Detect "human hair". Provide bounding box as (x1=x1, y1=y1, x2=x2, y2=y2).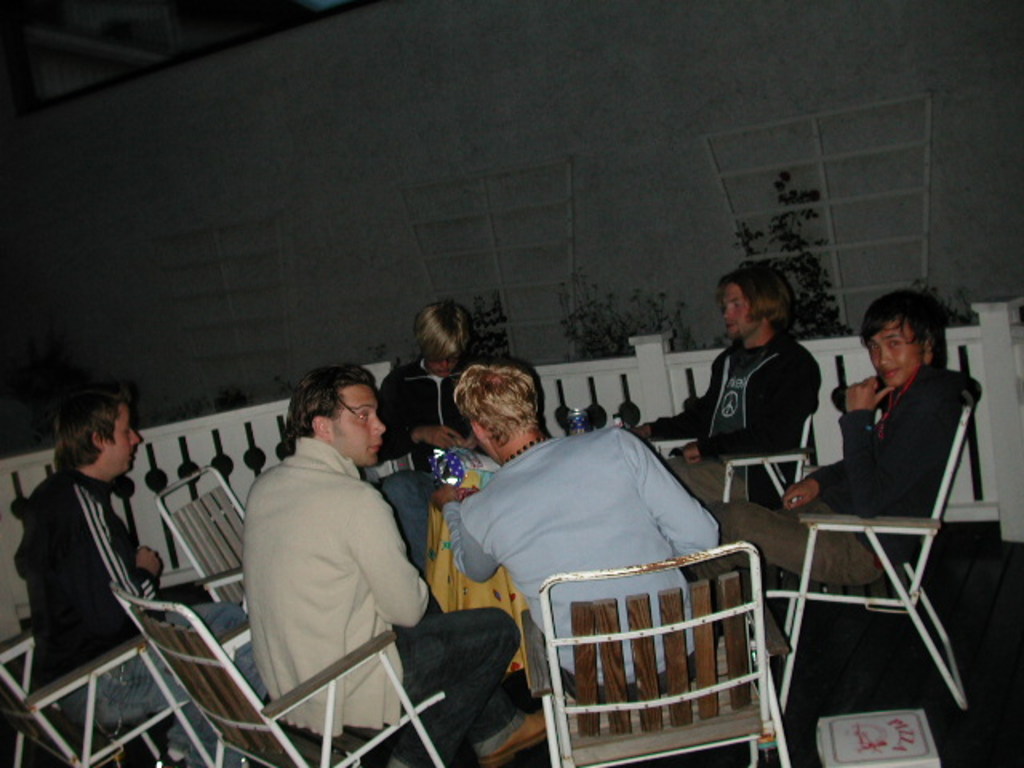
(x1=862, y1=290, x2=947, y2=373).
